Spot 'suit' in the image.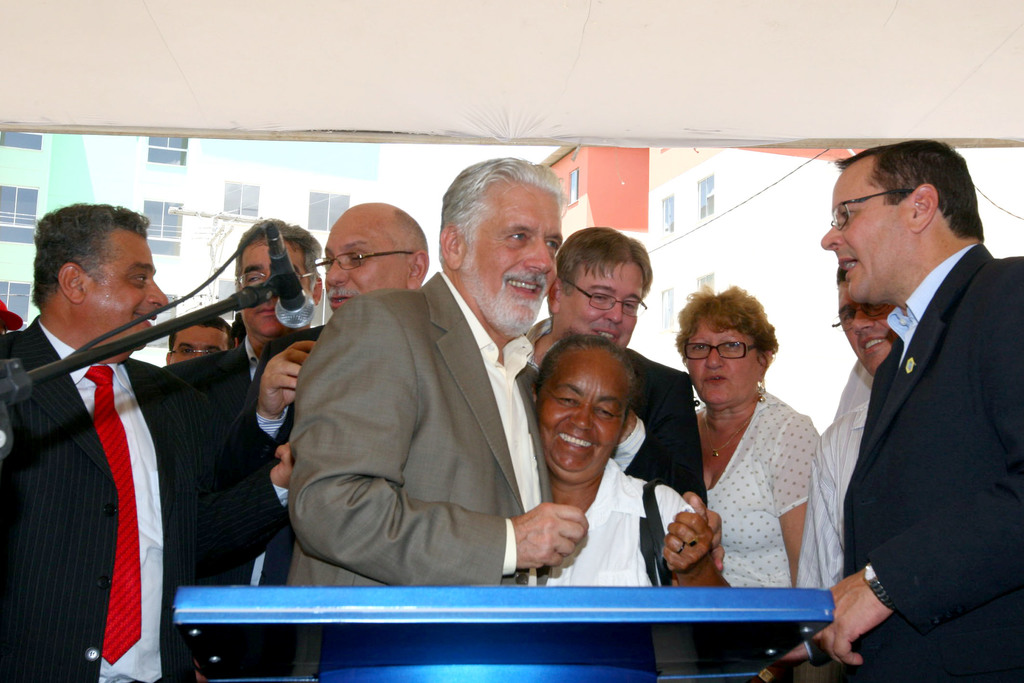
'suit' found at (285,268,554,588).
